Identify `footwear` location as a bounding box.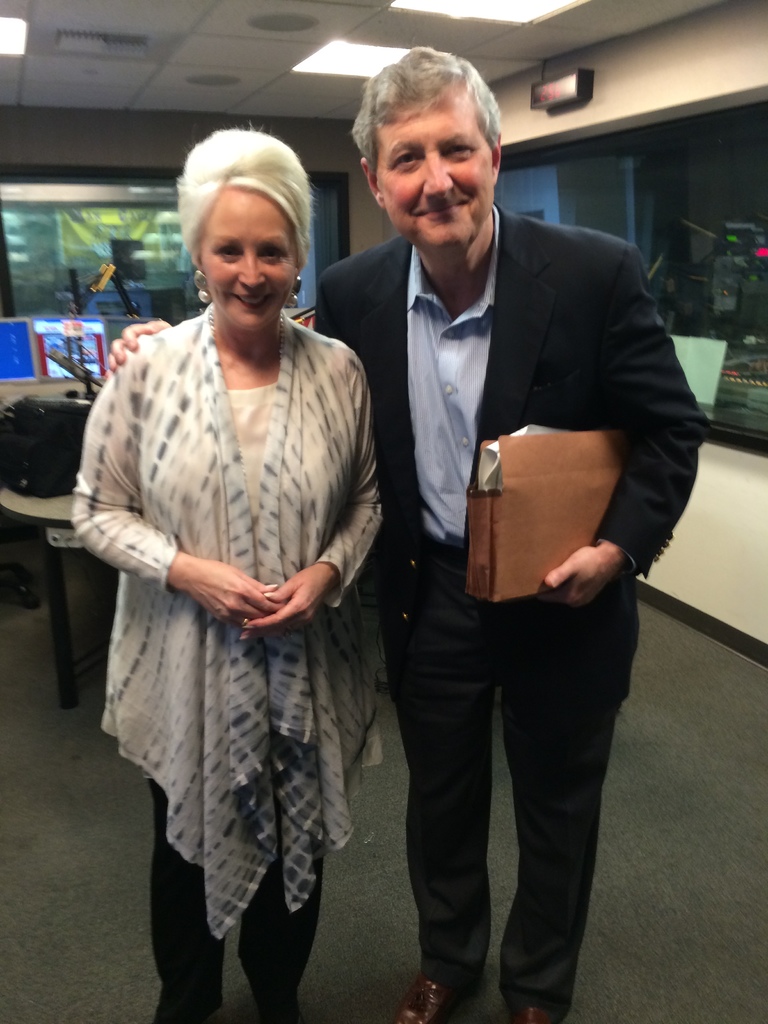
499 998 561 1023.
